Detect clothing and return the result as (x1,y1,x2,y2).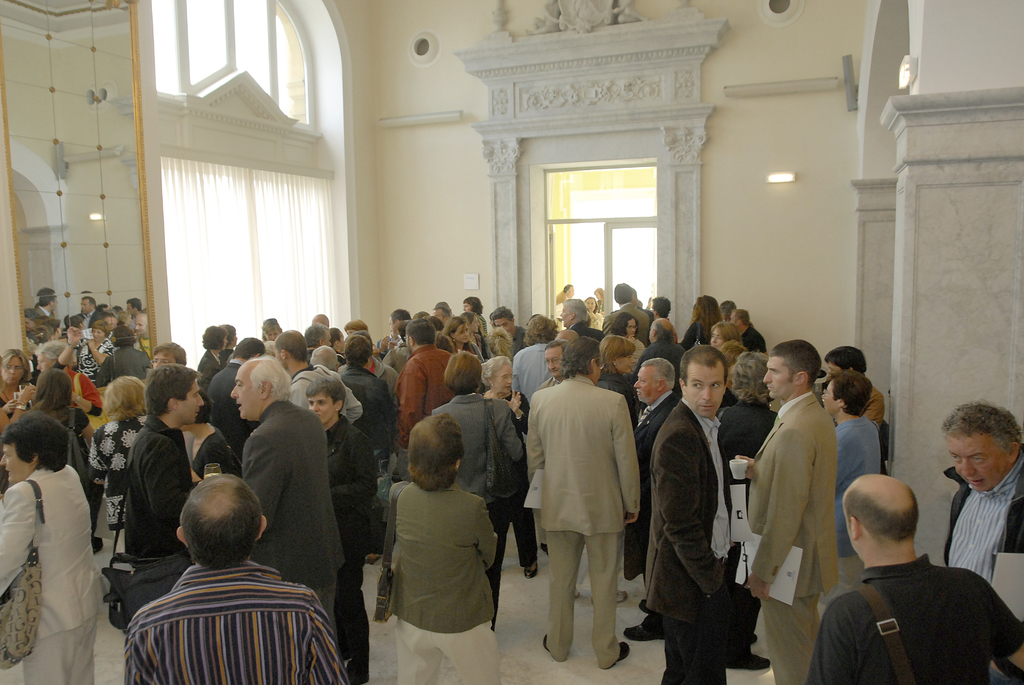
(830,414,884,573).
